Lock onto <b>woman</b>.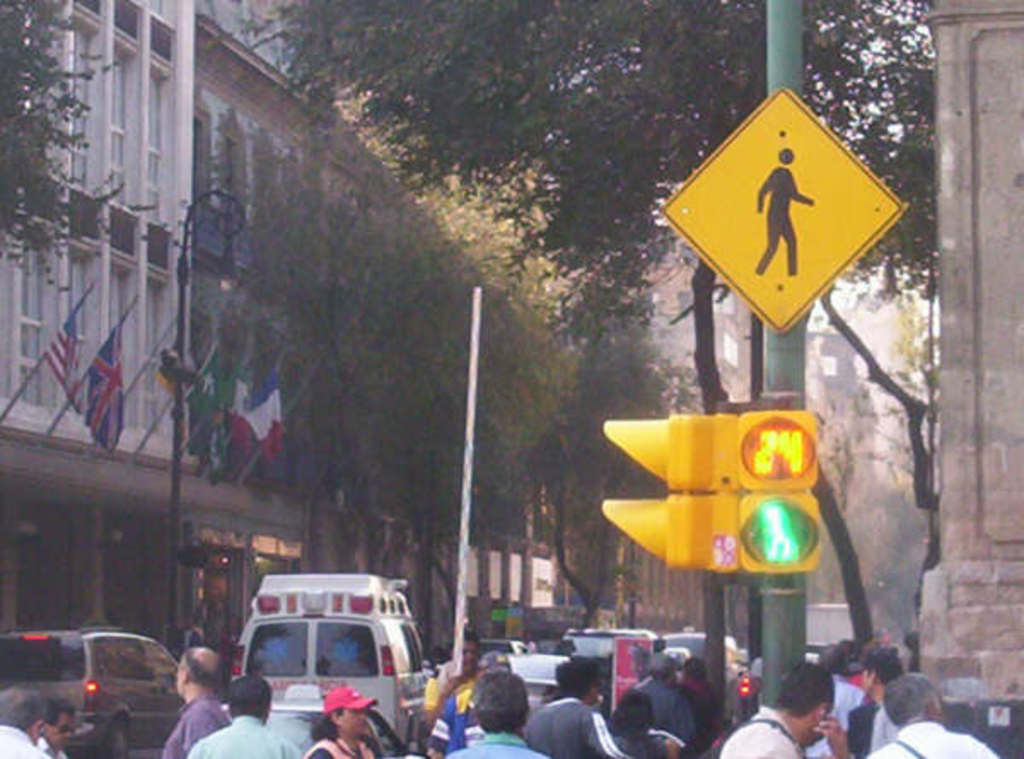
Locked: 299, 687, 377, 757.
